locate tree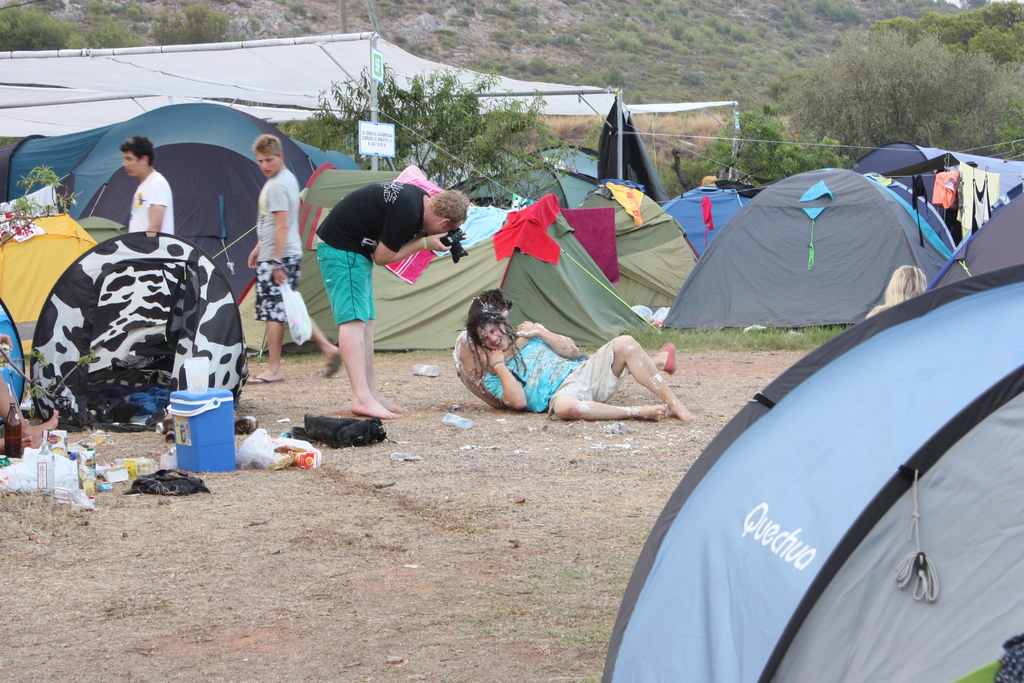
657 104 845 197
